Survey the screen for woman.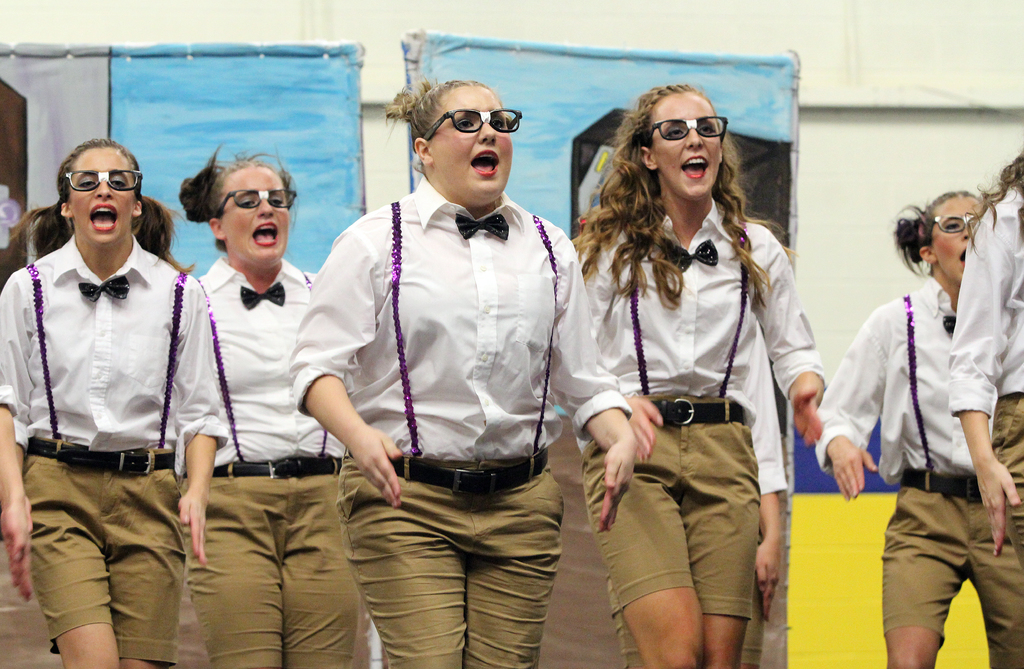
Survey found: box(561, 76, 827, 652).
